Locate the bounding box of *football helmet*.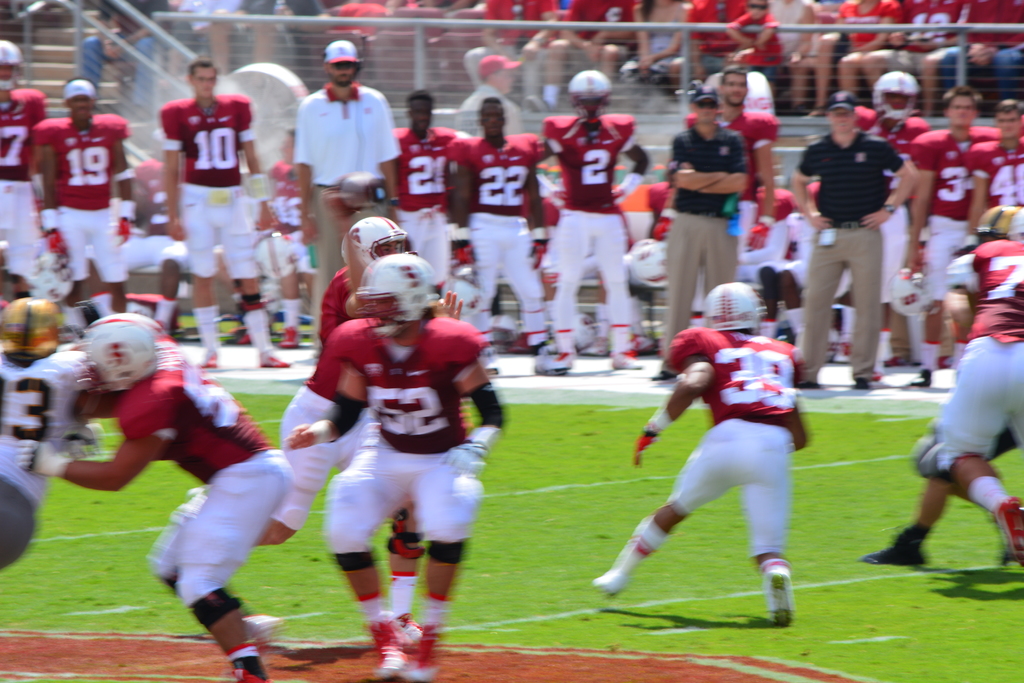
Bounding box: 339,254,435,343.
